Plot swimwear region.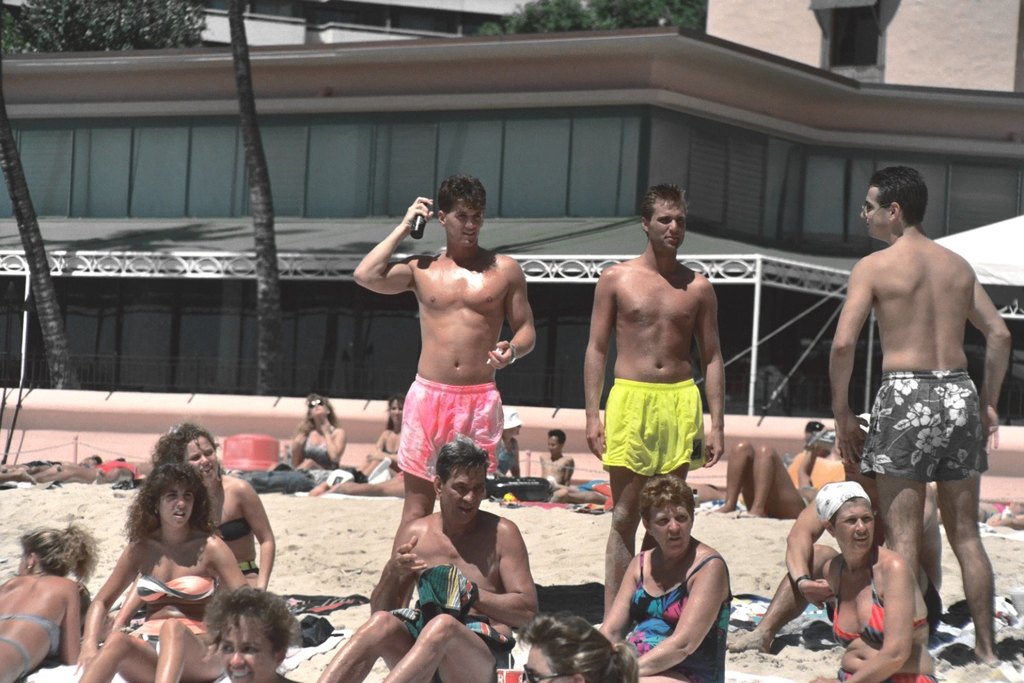
Plotted at pyautogui.locateOnScreen(137, 573, 216, 604).
